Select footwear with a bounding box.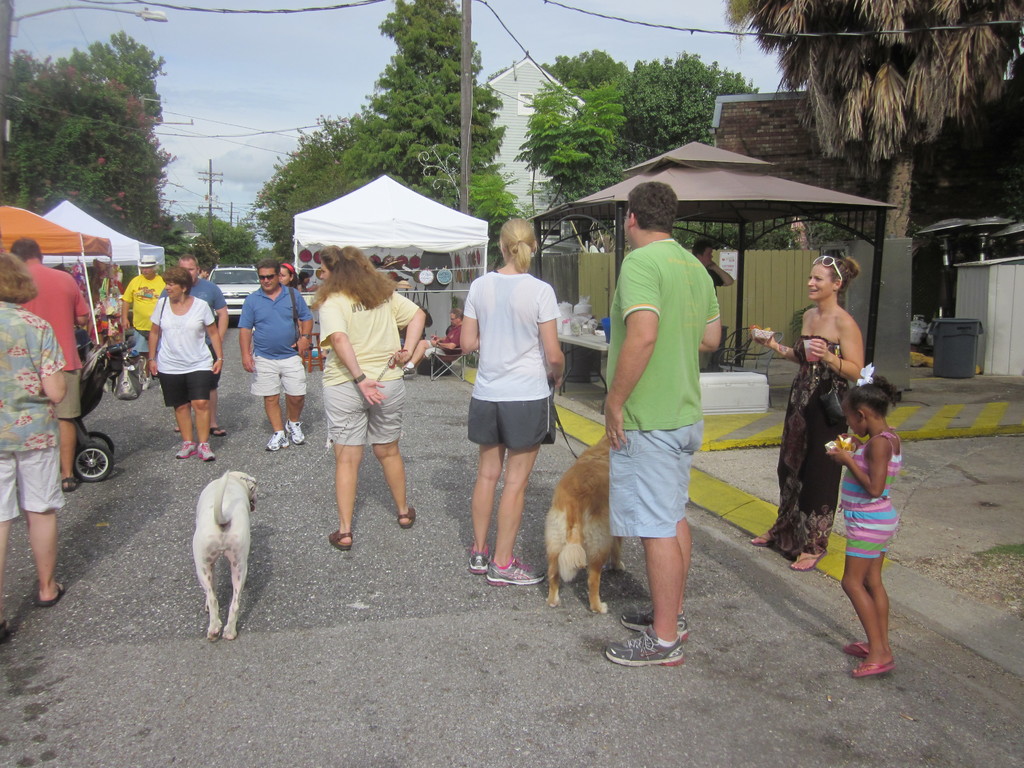
33 580 65 609.
